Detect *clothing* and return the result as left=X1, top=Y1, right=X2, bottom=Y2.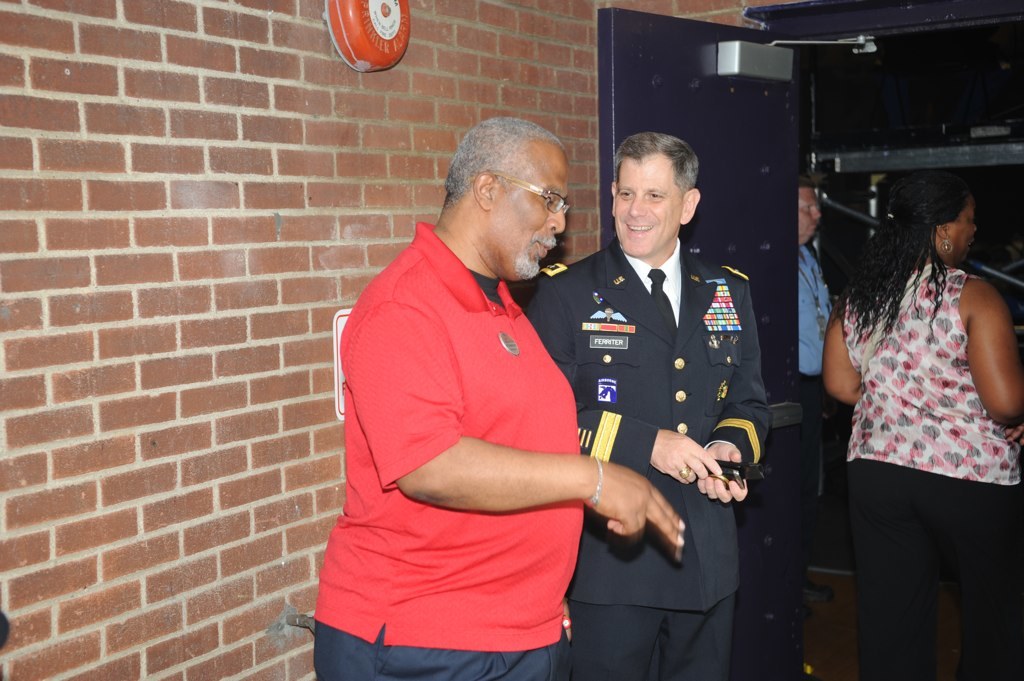
left=526, top=231, right=760, bottom=680.
